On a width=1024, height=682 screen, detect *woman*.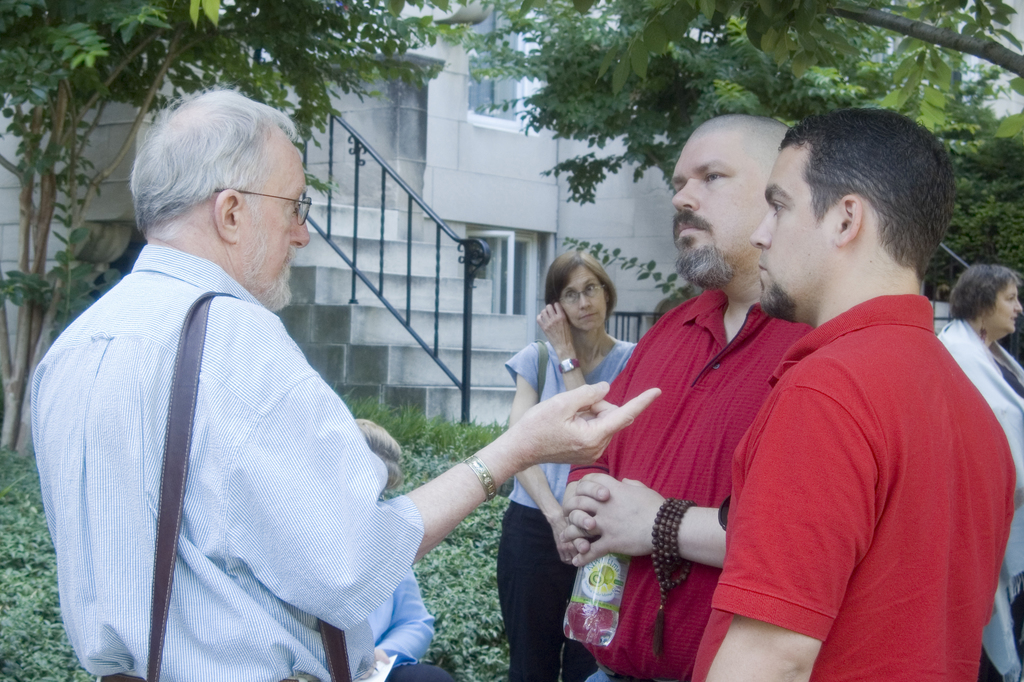
930,264,1023,681.
